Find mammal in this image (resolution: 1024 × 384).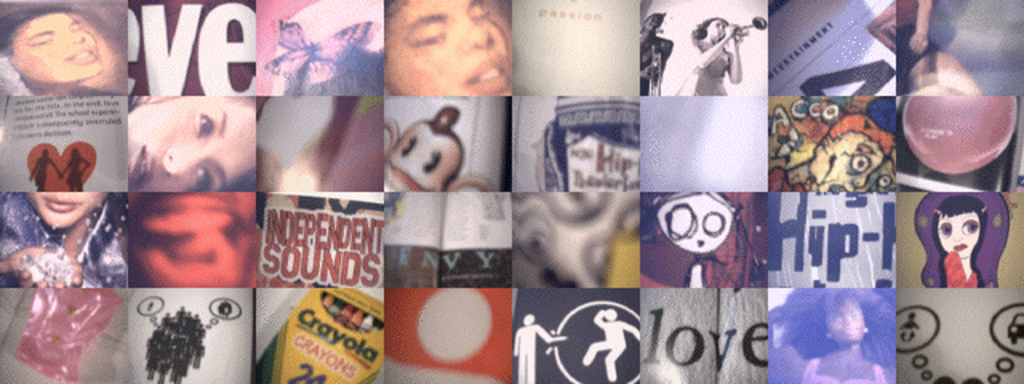
688, 16, 744, 99.
